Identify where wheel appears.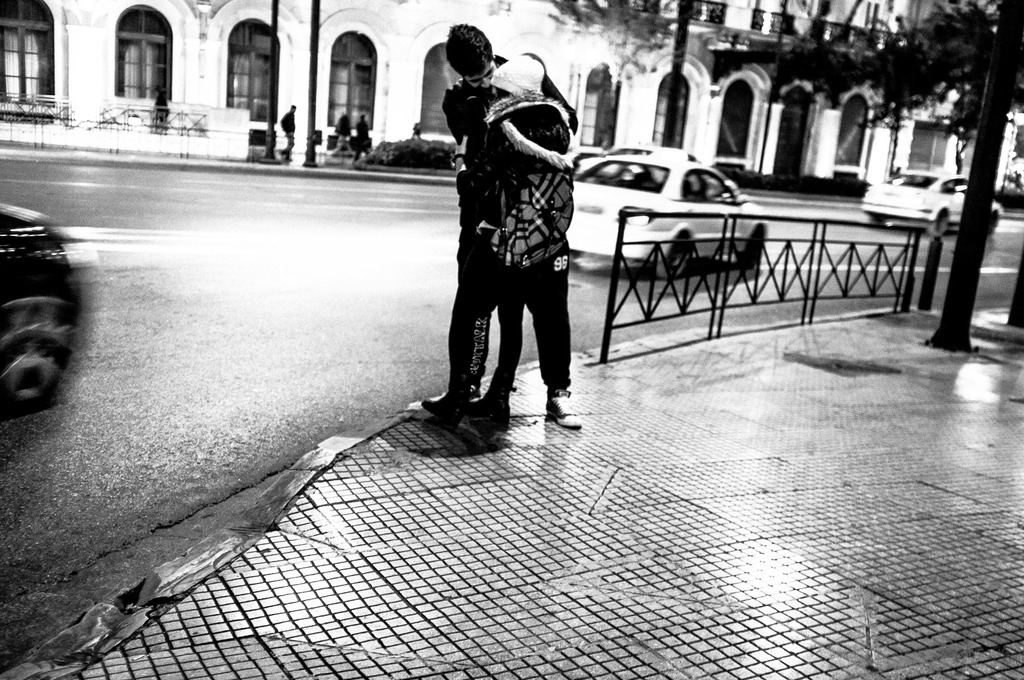
Appears at detection(871, 215, 885, 229).
